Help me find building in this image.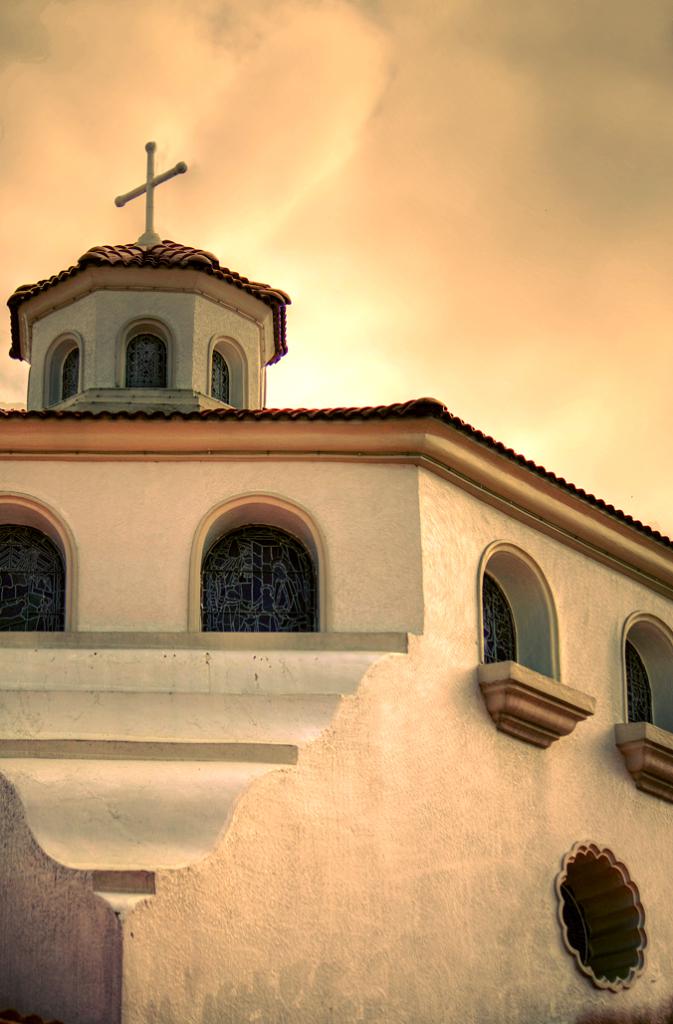
Found it: crop(0, 139, 672, 1023).
